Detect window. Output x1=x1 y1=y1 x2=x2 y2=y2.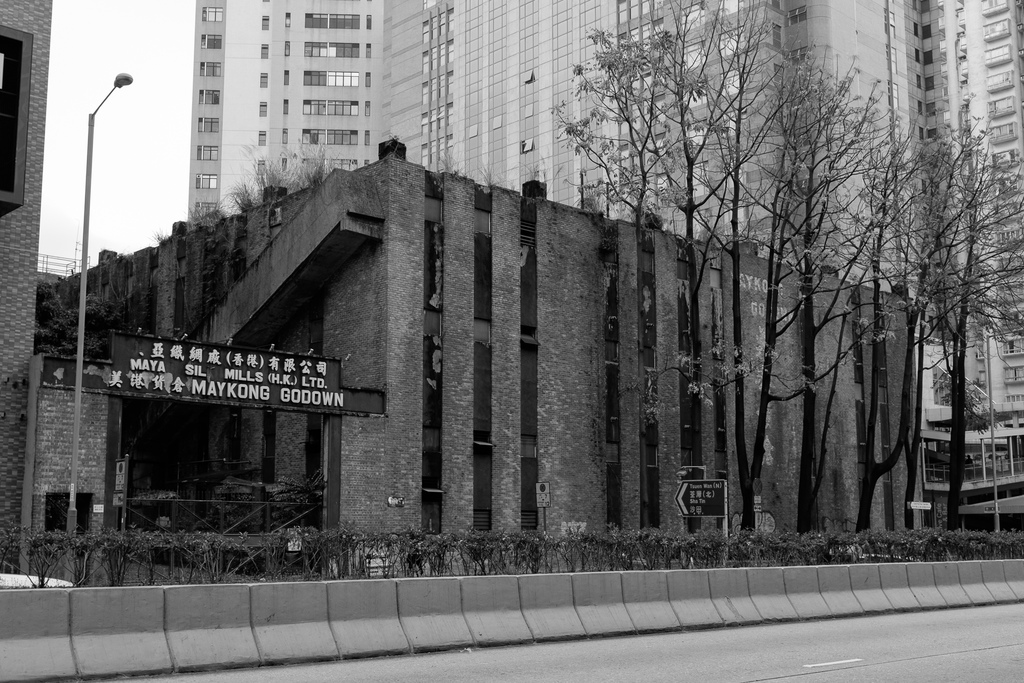
x1=1000 y1=336 x2=1023 y2=356.
